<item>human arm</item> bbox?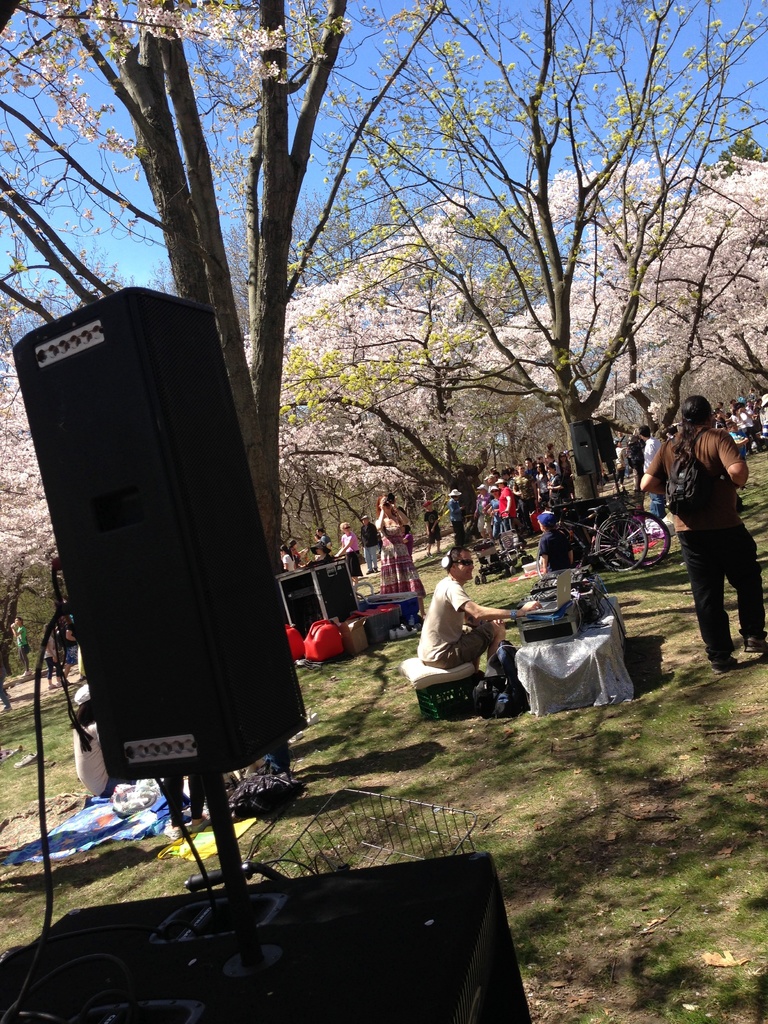
(375,508,387,532)
